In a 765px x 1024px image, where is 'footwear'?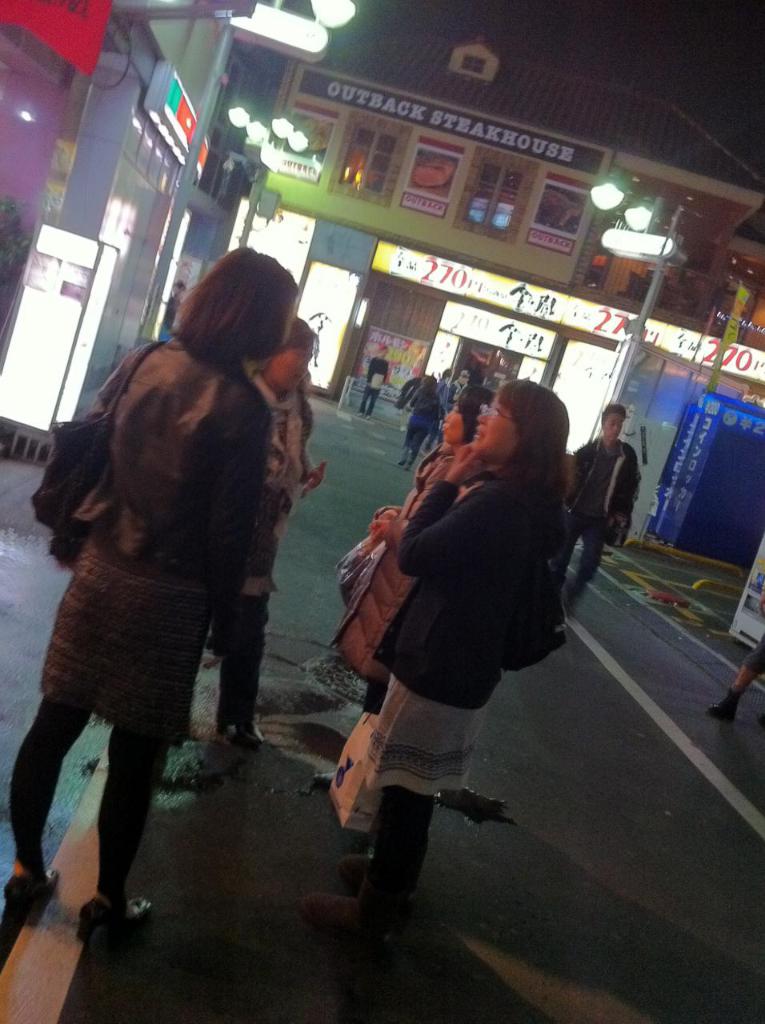
crop(3, 873, 59, 922).
